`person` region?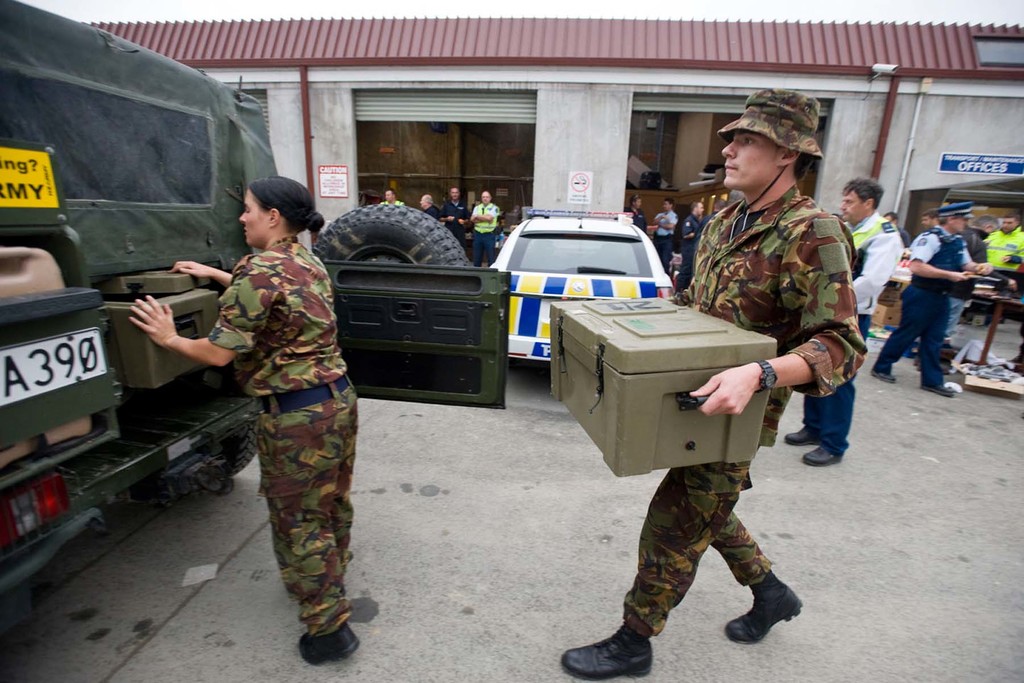
786:176:906:465
